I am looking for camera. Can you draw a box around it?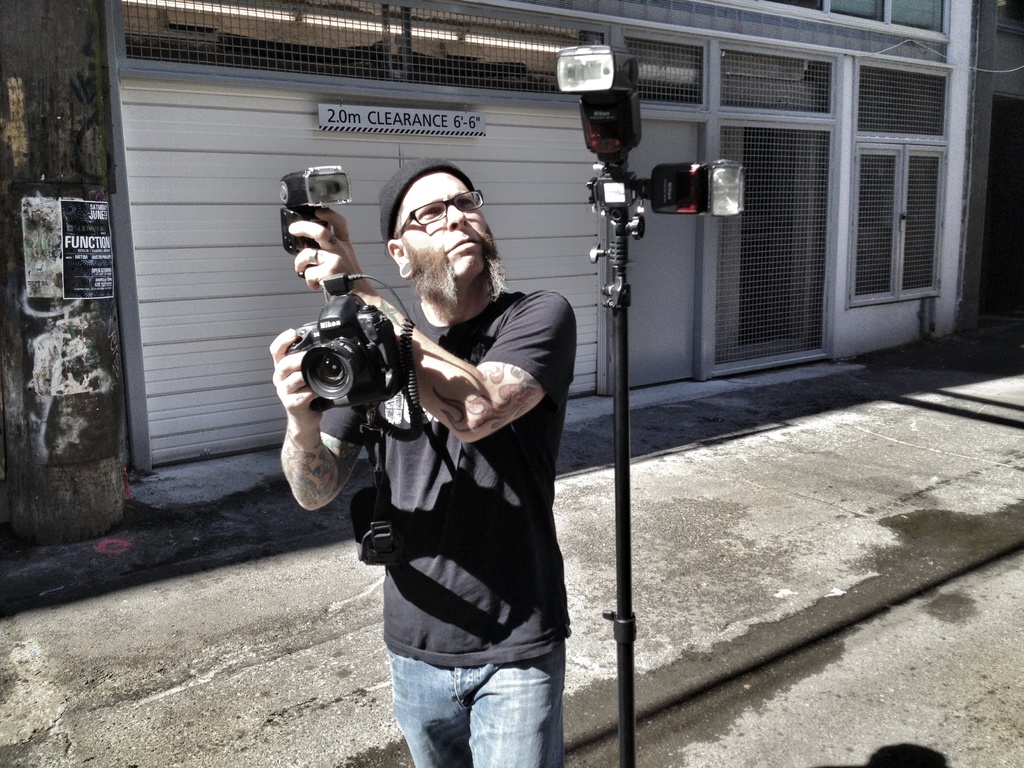
Sure, the bounding box is {"x1": 282, "y1": 171, "x2": 351, "y2": 277}.
